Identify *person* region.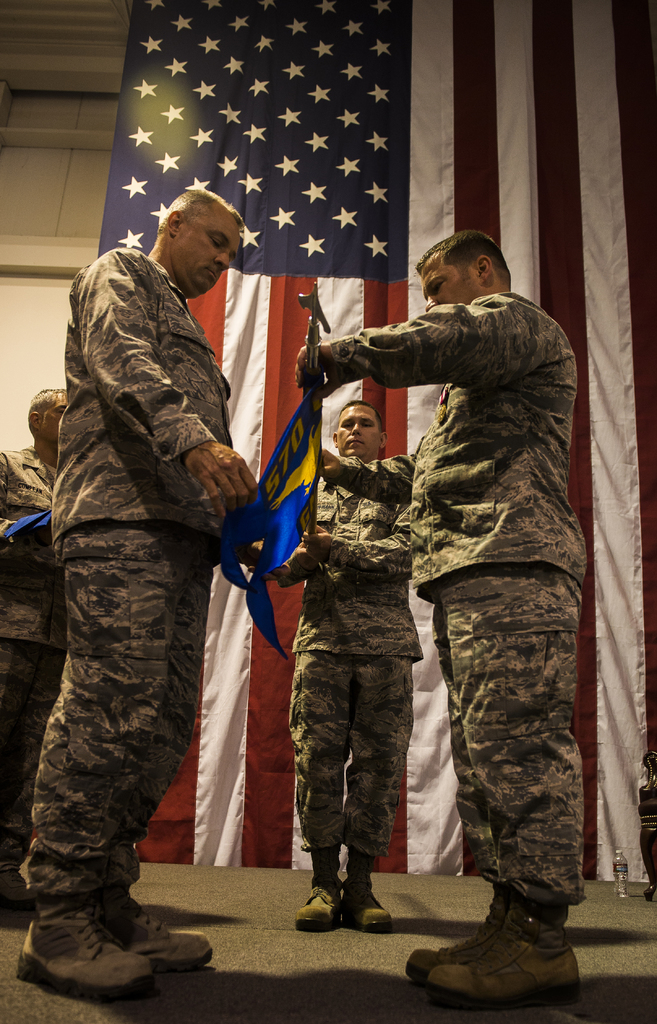
Region: rect(288, 397, 424, 929).
